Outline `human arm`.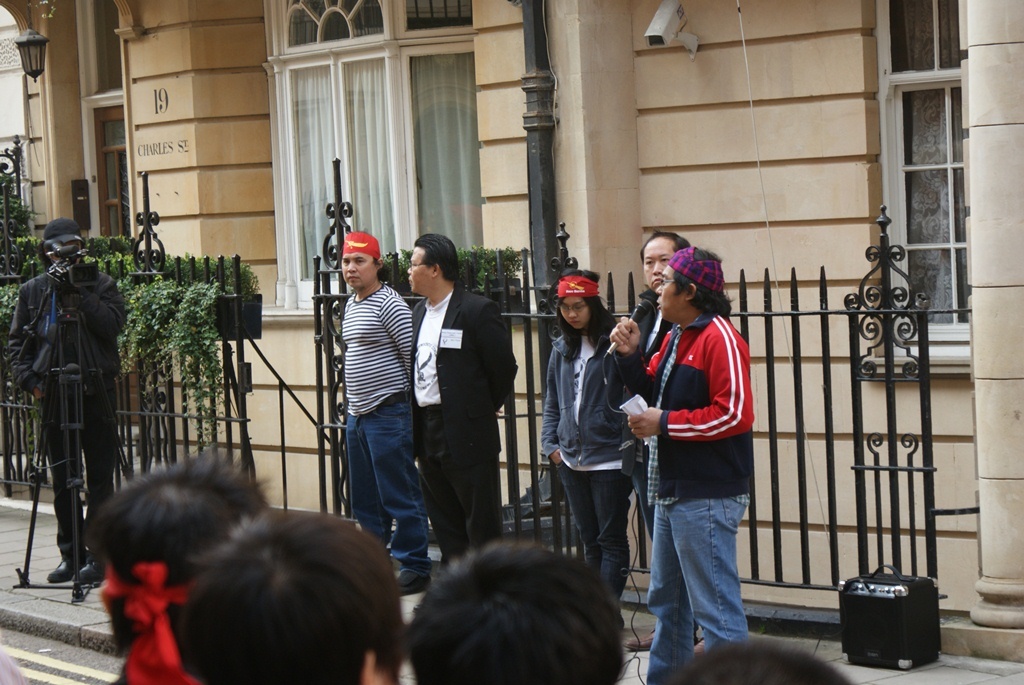
Outline: <box>376,279,414,393</box>.
